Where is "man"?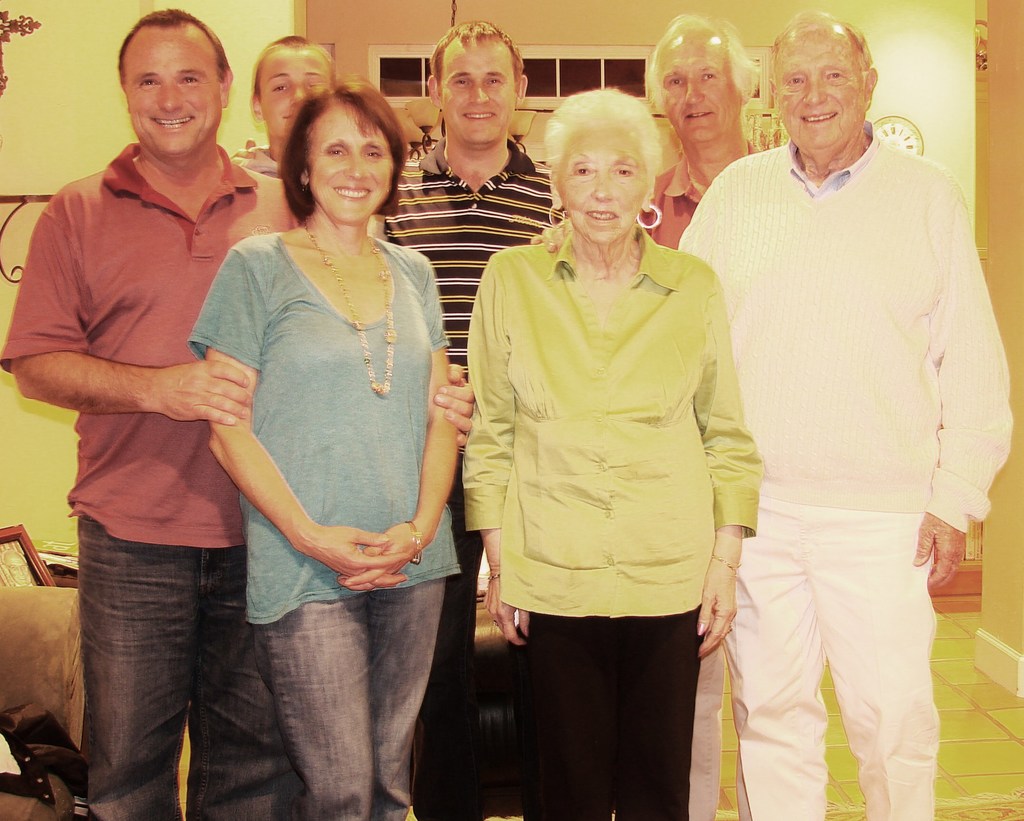
[left=673, top=7, right=1012, bottom=820].
